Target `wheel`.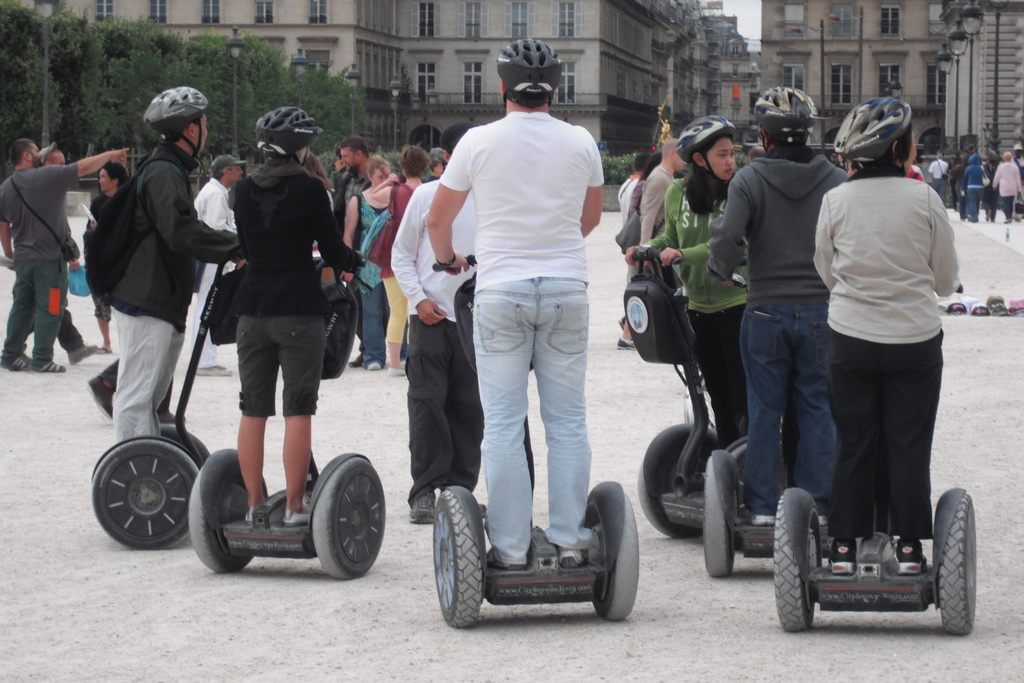
Target region: x1=640 y1=424 x2=730 y2=542.
